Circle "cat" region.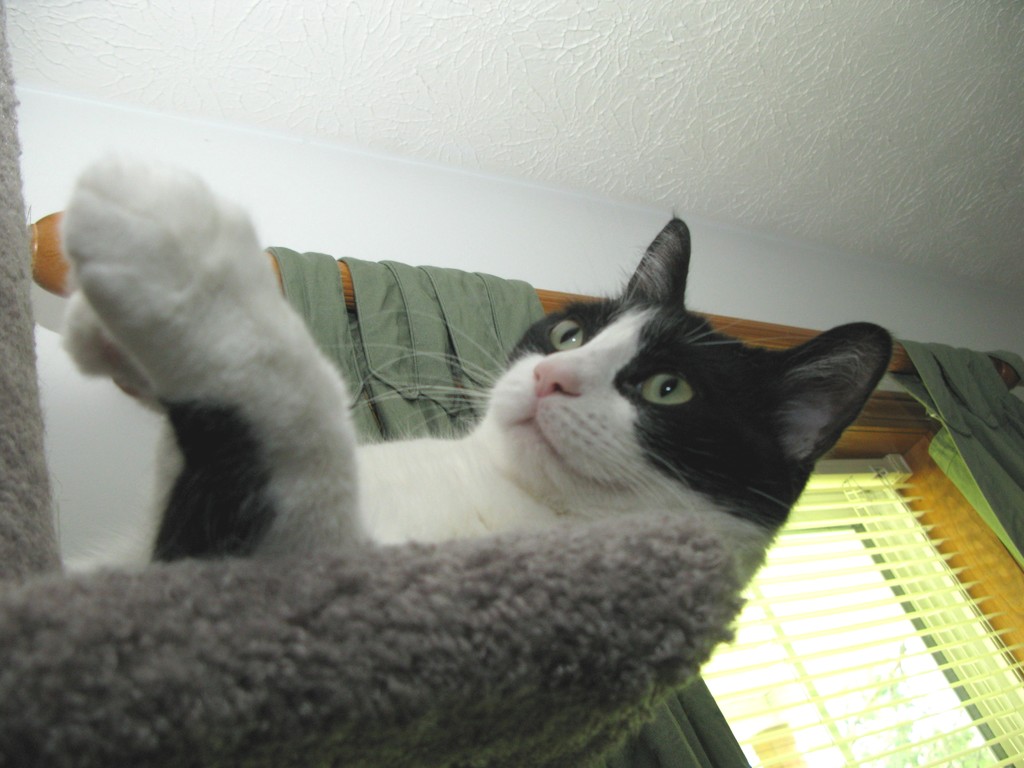
Region: [53,138,897,559].
